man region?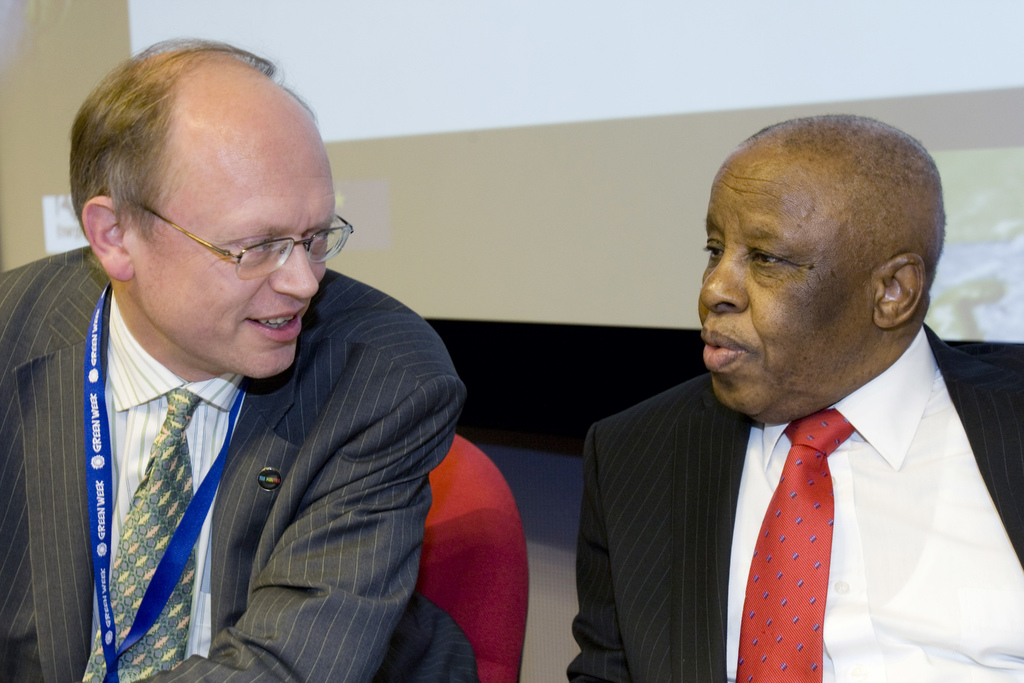
rect(564, 104, 1023, 682)
